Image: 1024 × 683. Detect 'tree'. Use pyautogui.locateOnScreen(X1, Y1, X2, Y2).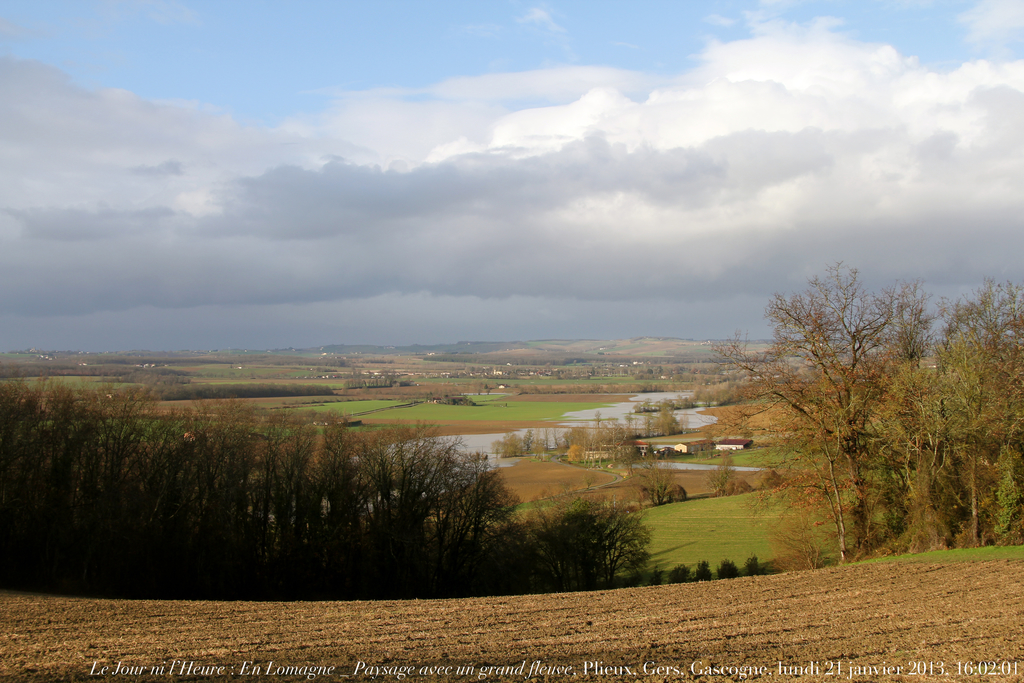
pyautogui.locateOnScreen(534, 478, 598, 595).
